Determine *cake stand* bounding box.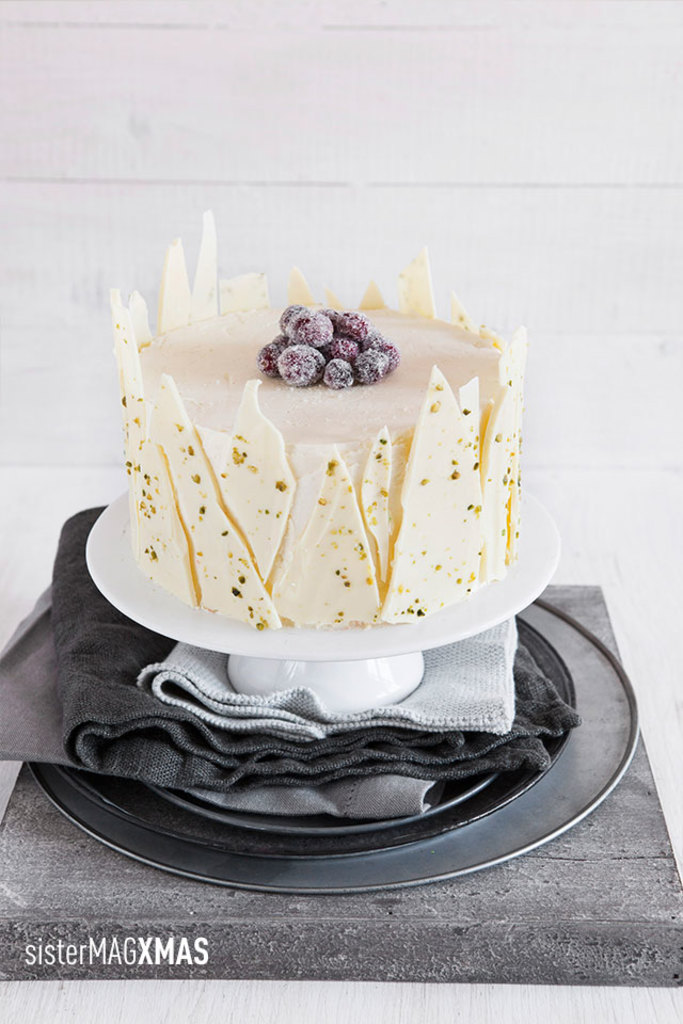
Determined: (80, 482, 561, 714).
